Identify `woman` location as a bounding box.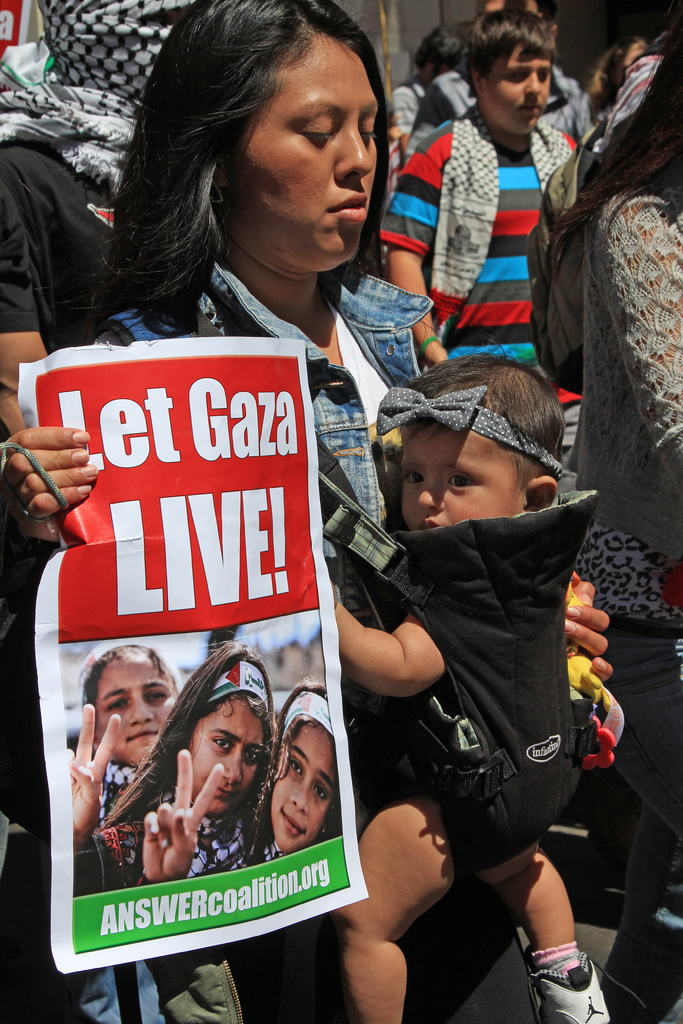
BBox(136, 683, 334, 872).
